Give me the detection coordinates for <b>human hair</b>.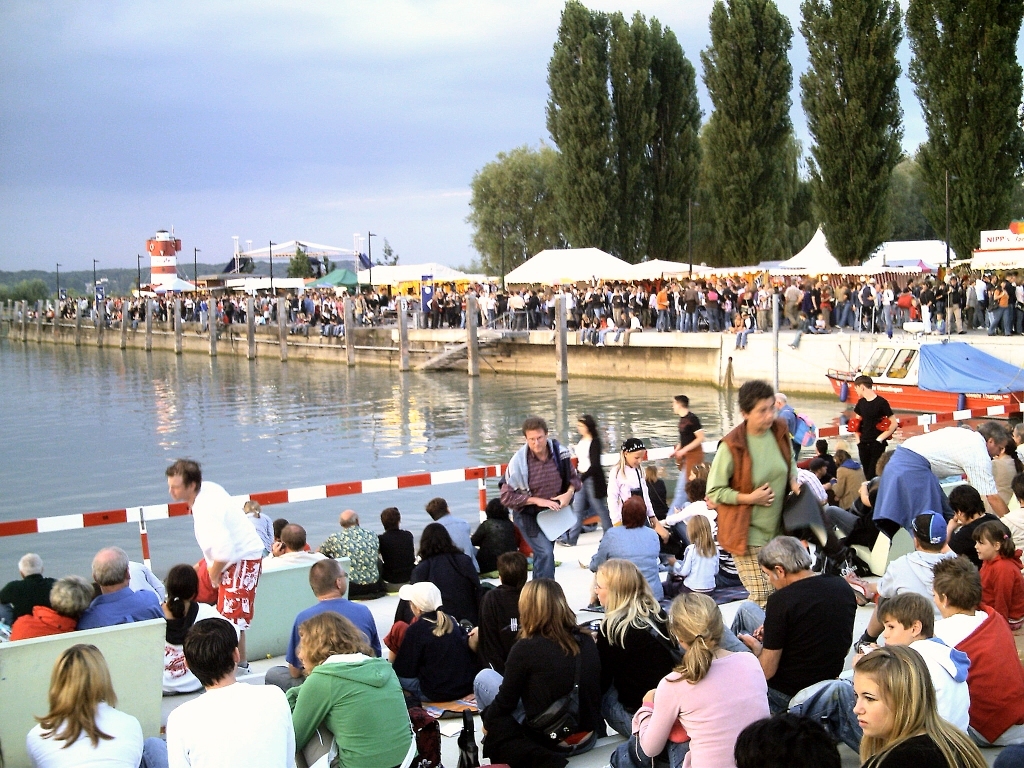
(425, 496, 450, 520).
